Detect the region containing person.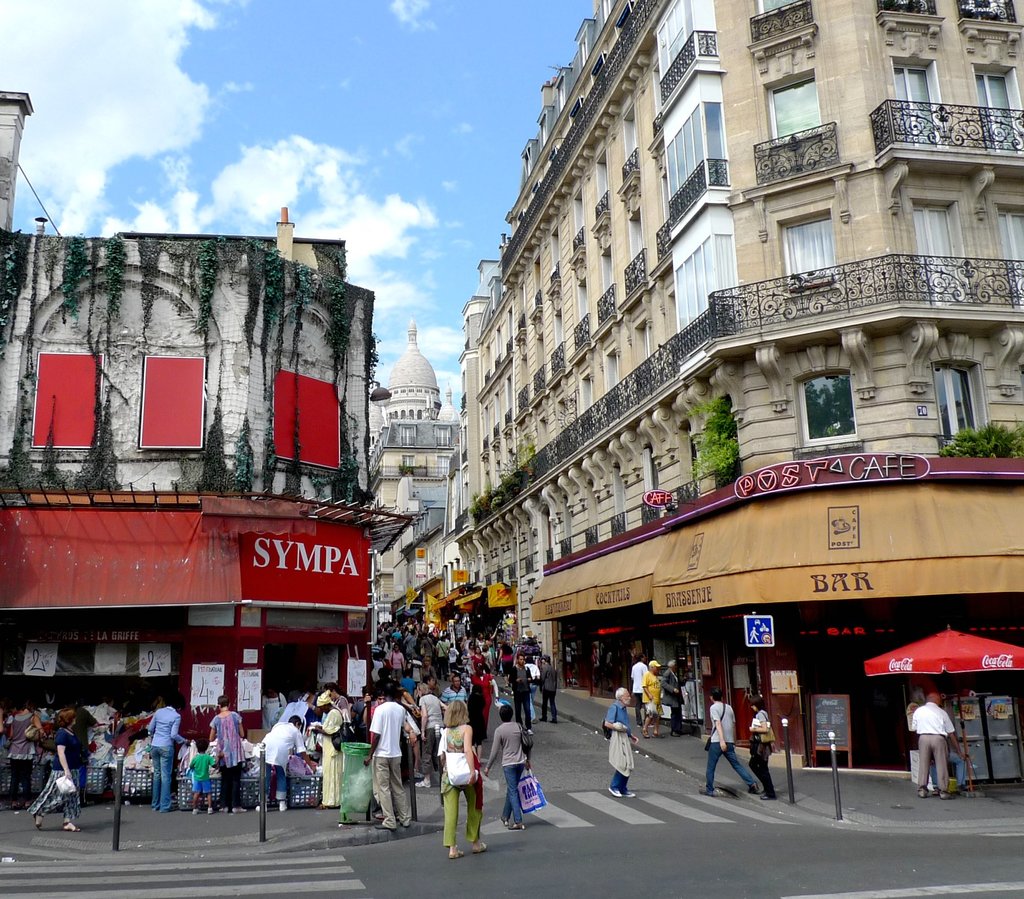
rect(186, 734, 217, 816).
